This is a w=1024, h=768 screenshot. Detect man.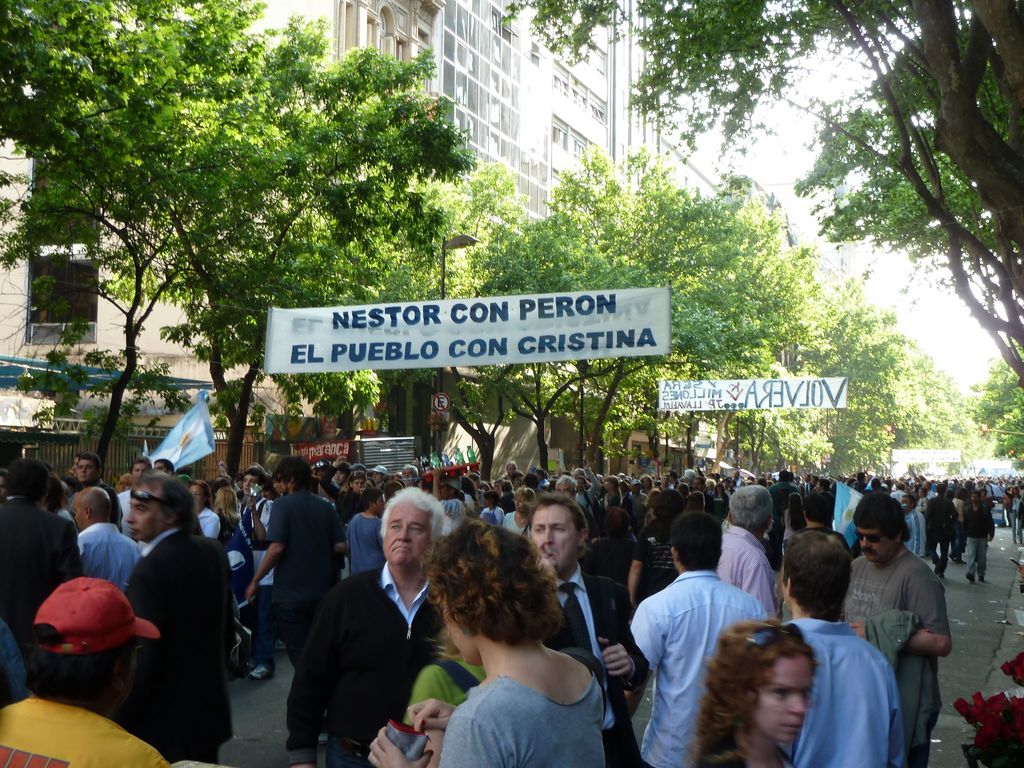
crop(572, 467, 588, 480).
